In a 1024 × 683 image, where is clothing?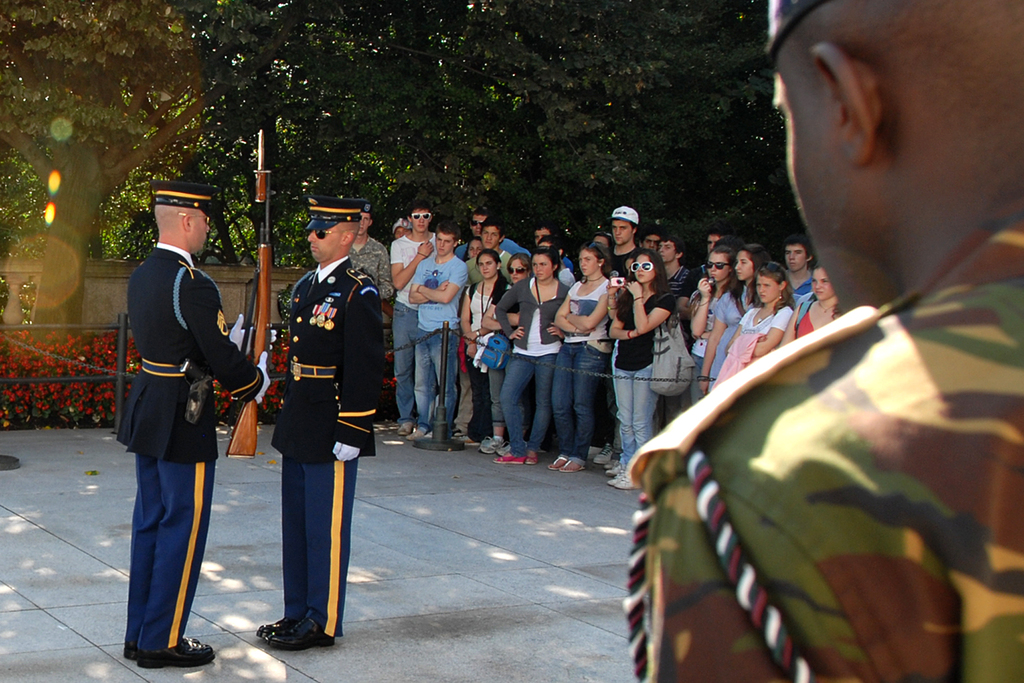
456/236/533/260.
